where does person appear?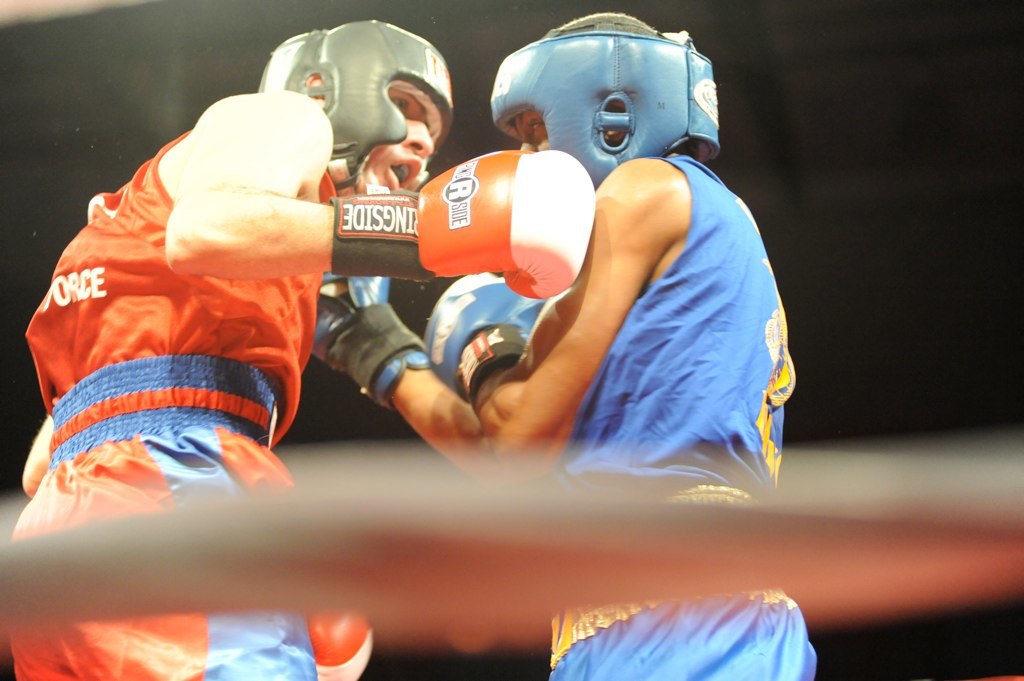
Appears at x1=299 y1=8 x2=824 y2=680.
